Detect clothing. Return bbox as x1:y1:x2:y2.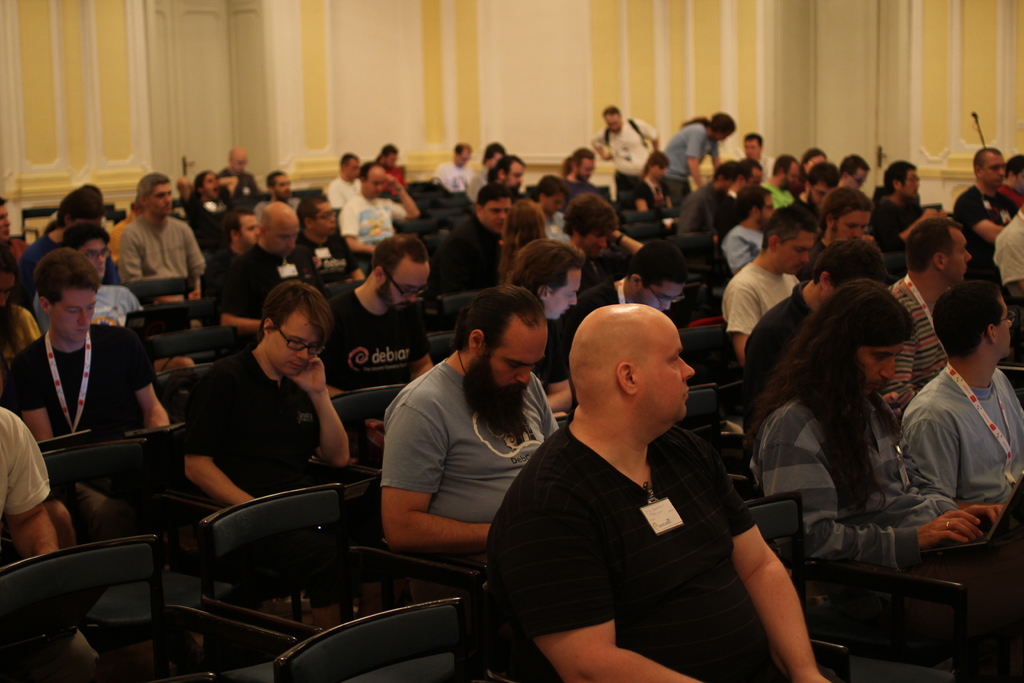
877:198:933:258.
